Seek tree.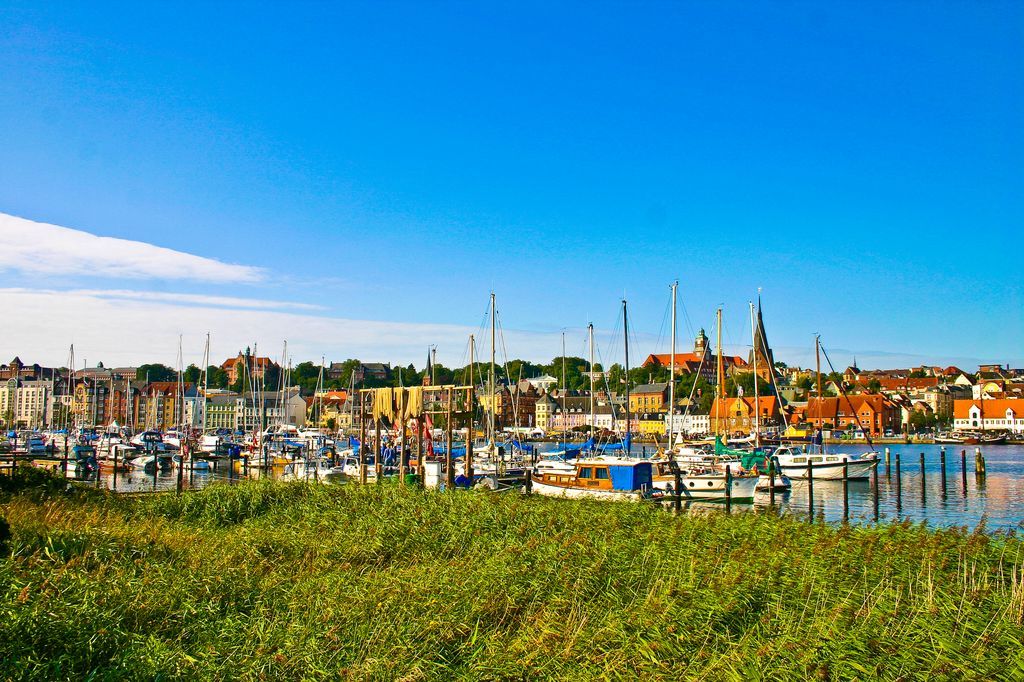
394/362/408/386.
